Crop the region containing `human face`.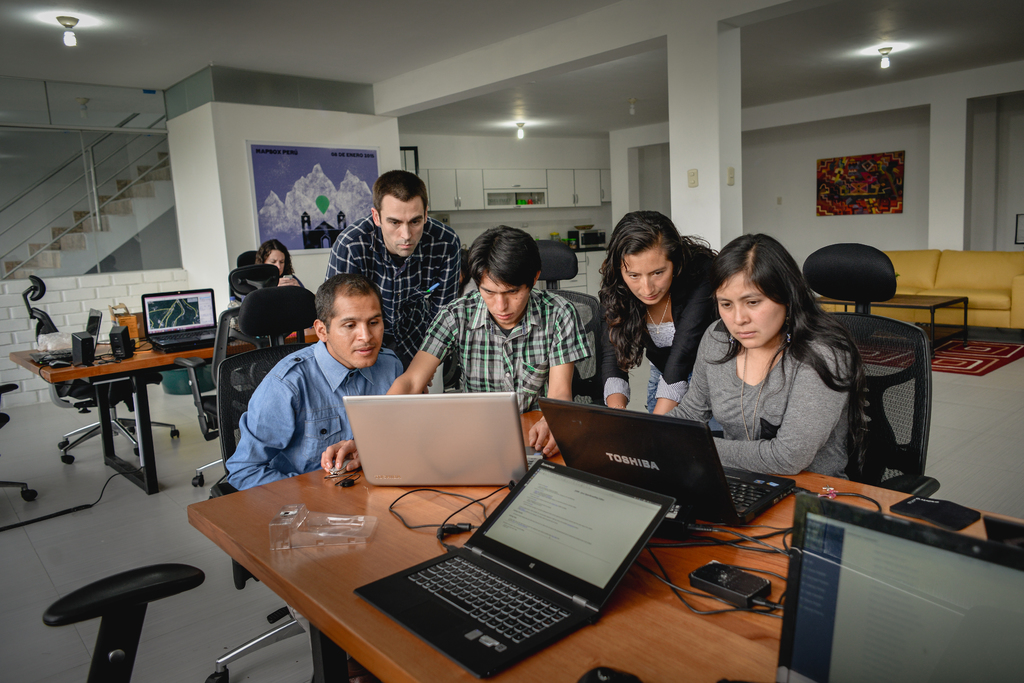
Crop region: <bbox>618, 241, 672, 301</bbox>.
